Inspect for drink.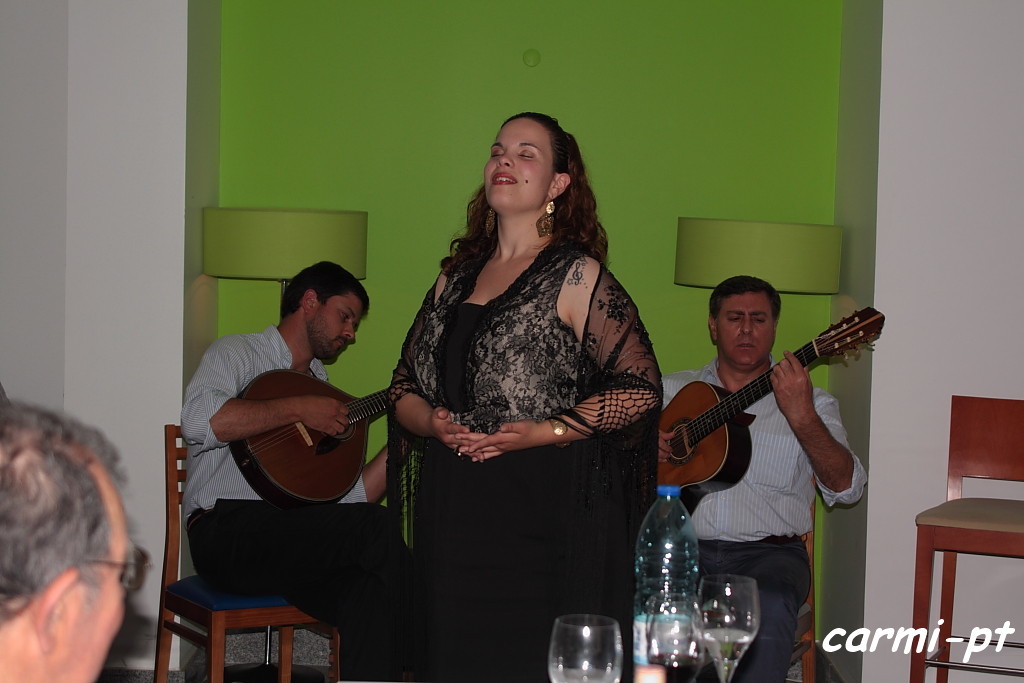
Inspection: {"left": 650, "top": 650, "right": 703, "bottom": 682}.
